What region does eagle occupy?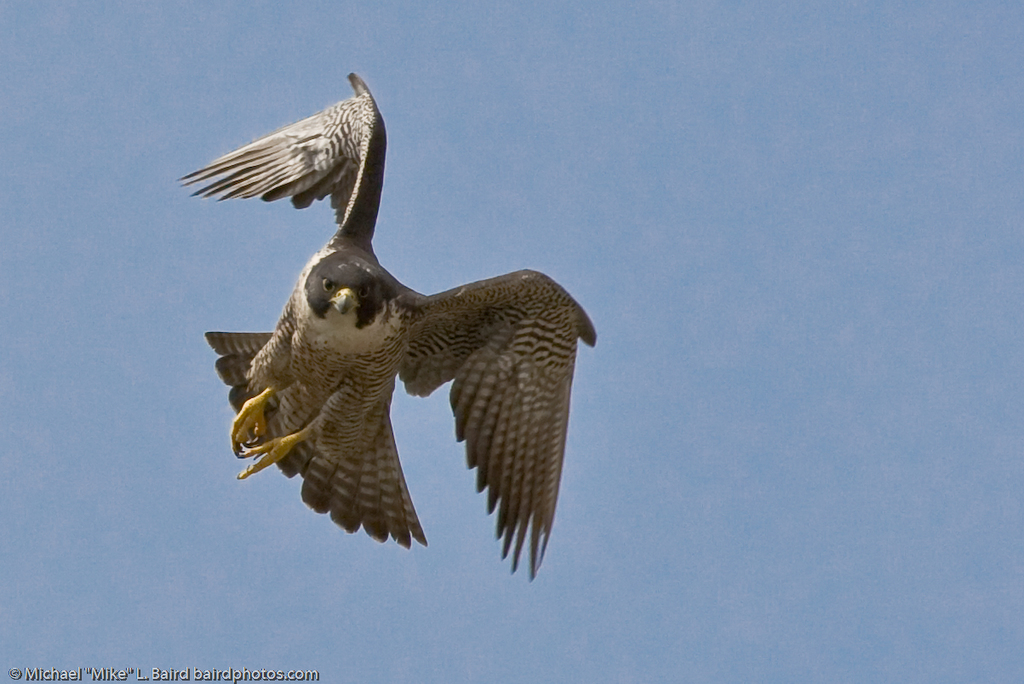
173/66/598/583.
